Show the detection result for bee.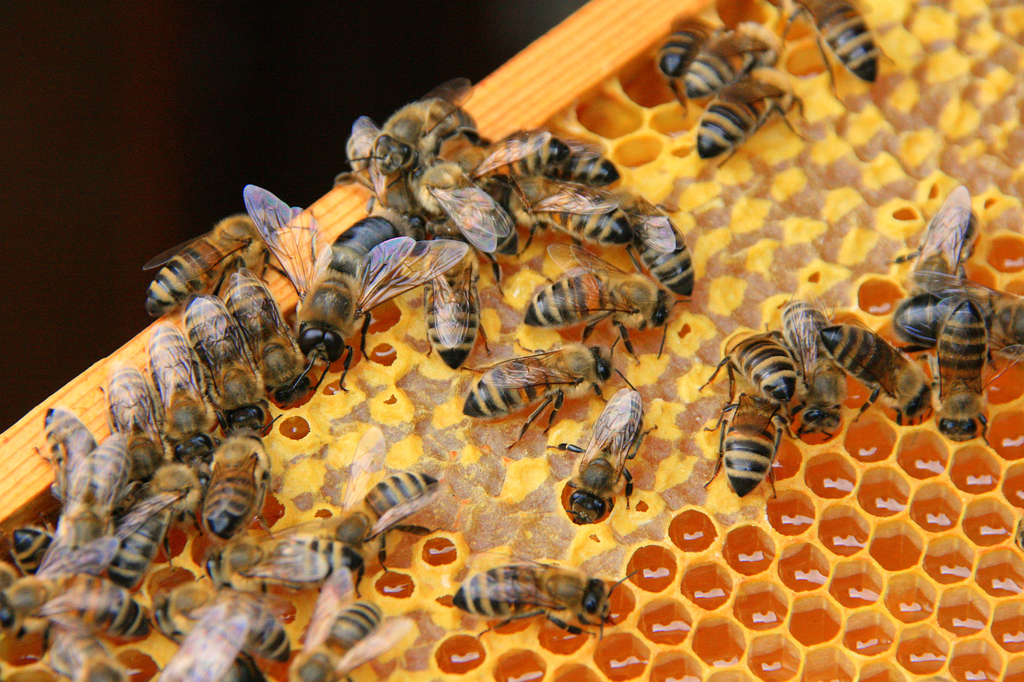
(left=99, top=365, right=170, bottom=493).
